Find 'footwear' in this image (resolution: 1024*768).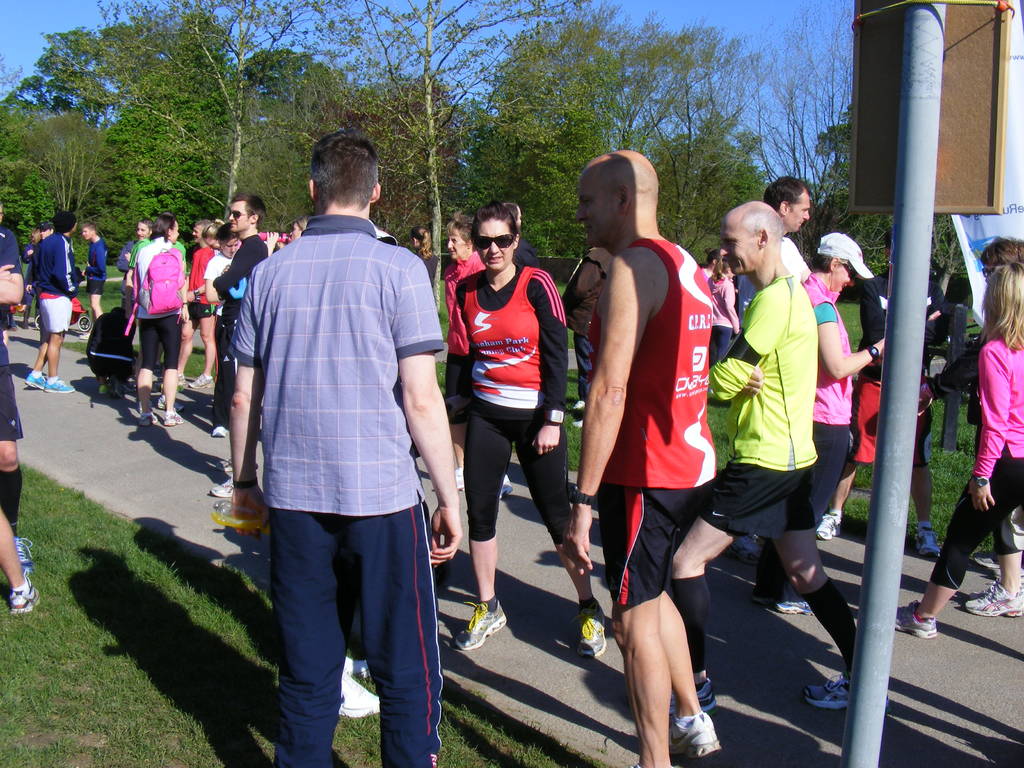
box(209, 423, 229, 436).
